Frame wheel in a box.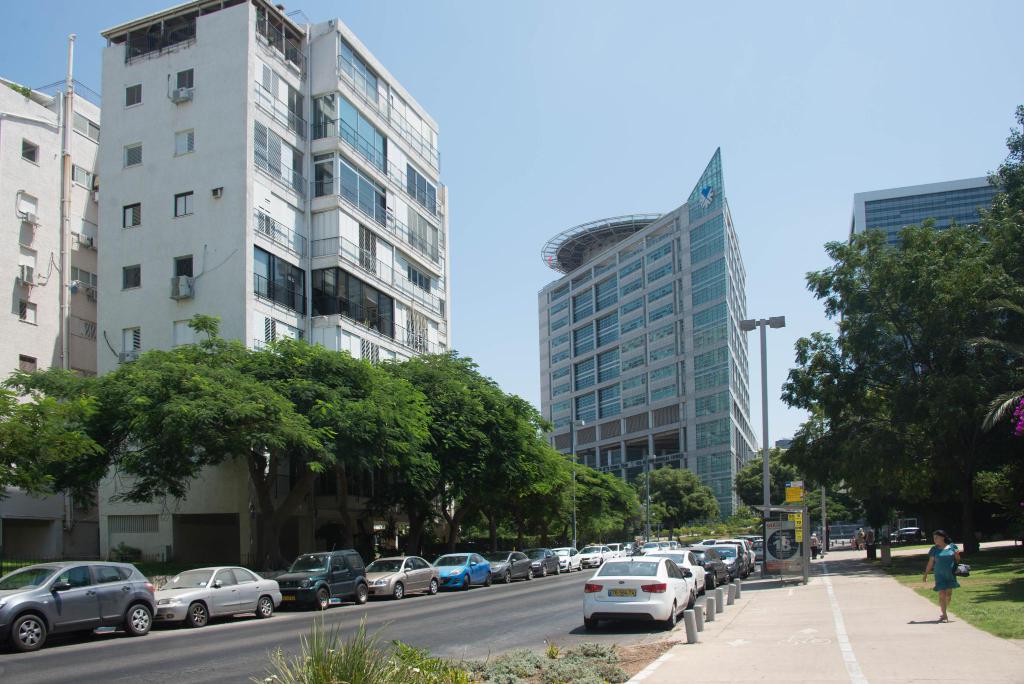
l=317, t=585, r=334, b=610.
